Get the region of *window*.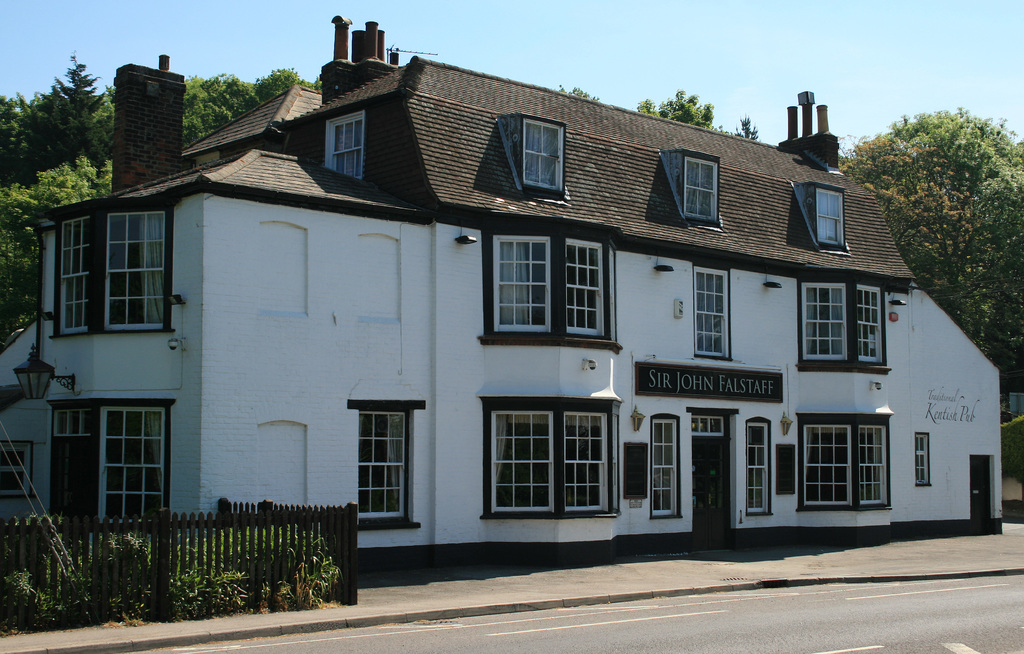
<box>67,208,161,332</box>.
